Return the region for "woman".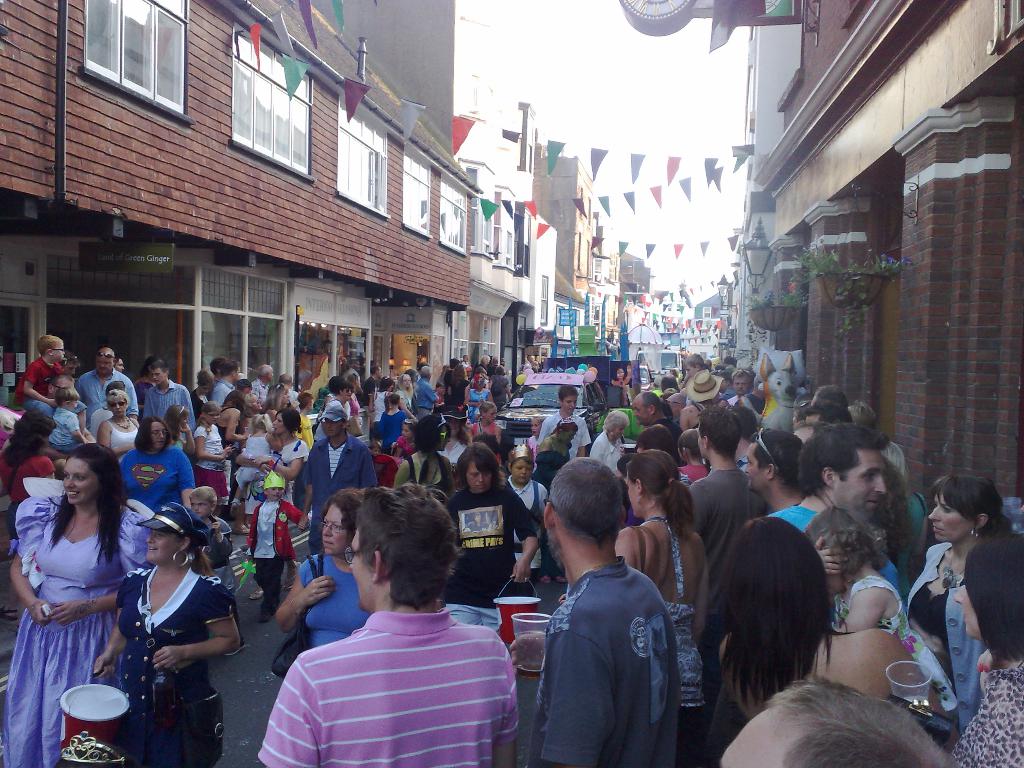
[left=247, top=410, right=305, bottom=600].
